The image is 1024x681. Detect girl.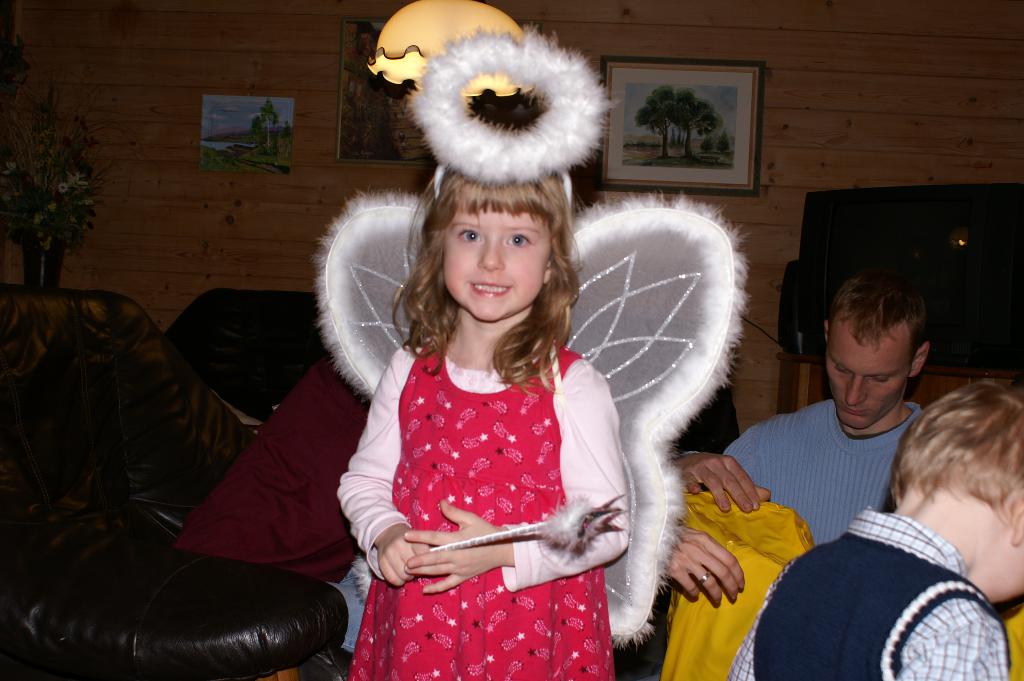
Detection: x1=320, y1=25, x2=745, y2=680.
